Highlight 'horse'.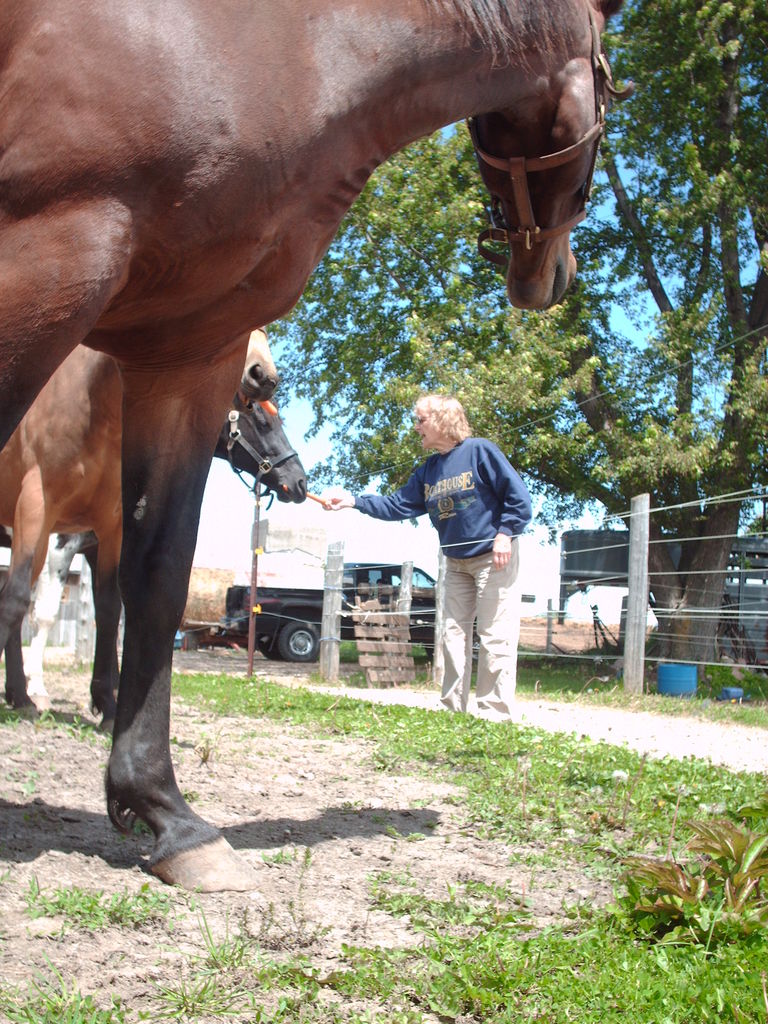
Highlighted region: (0, 324, 280, 735).
